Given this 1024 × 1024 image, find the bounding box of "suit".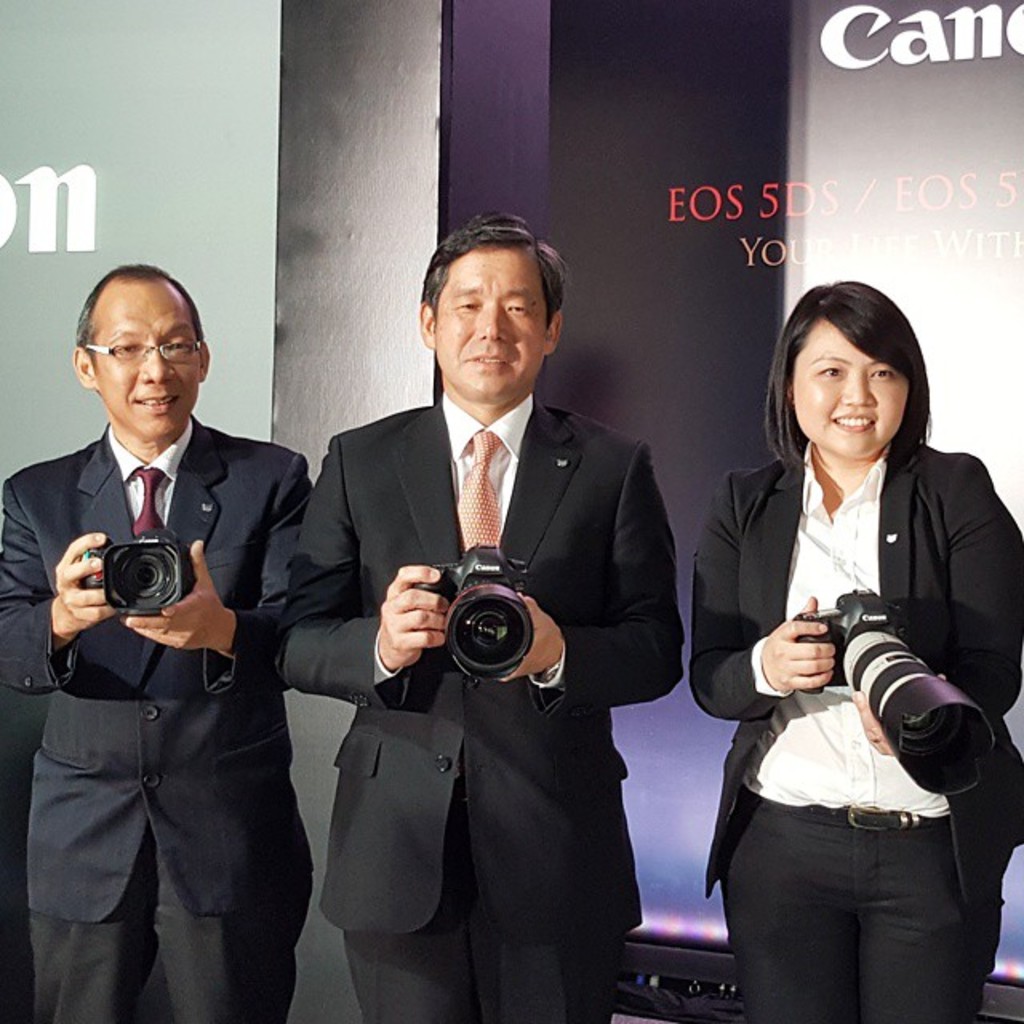
(0, 410, 320, 1022).
